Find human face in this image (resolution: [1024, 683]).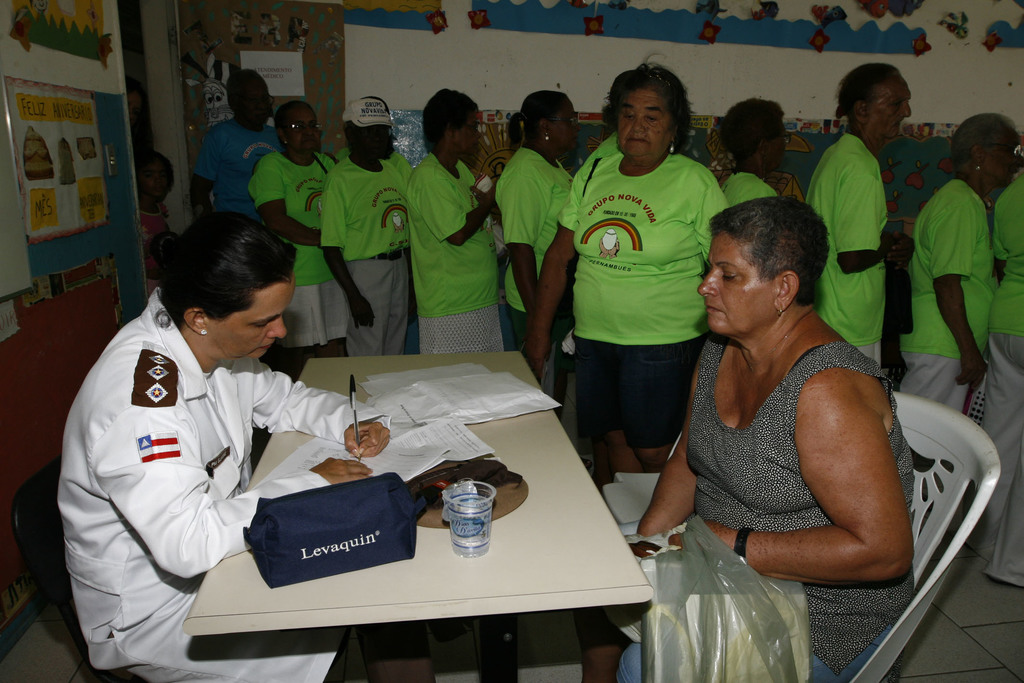
[left=862, top=76, right=909, bottom=139].
